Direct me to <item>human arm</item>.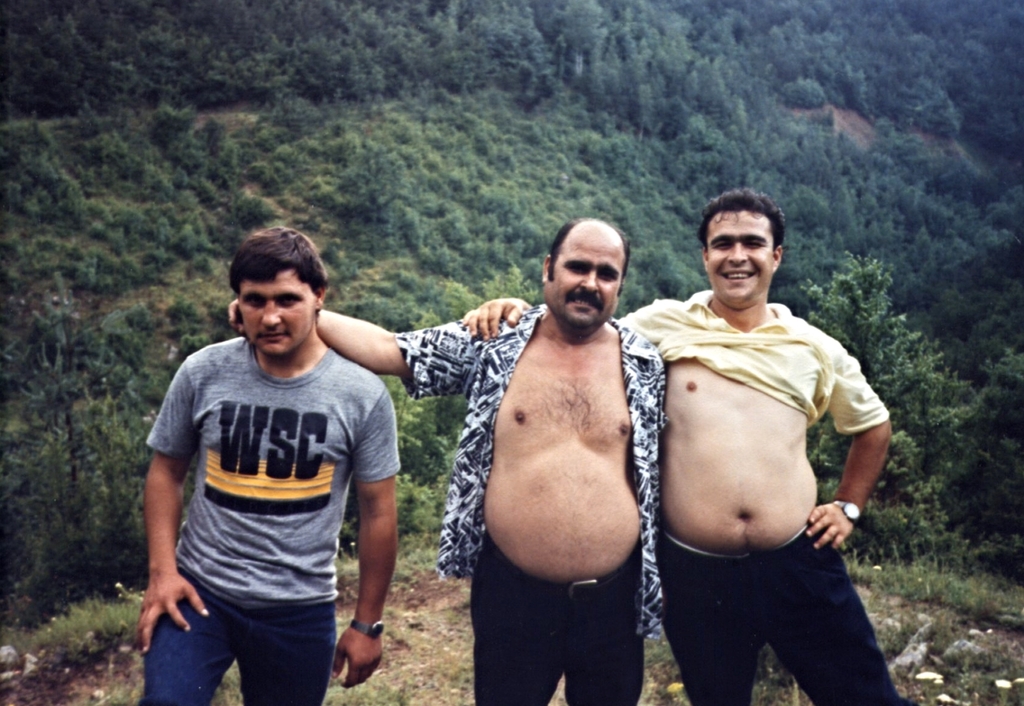
Direction: {"x1": 809, "y1": 325, "x2": 899, "y2": 548}.
